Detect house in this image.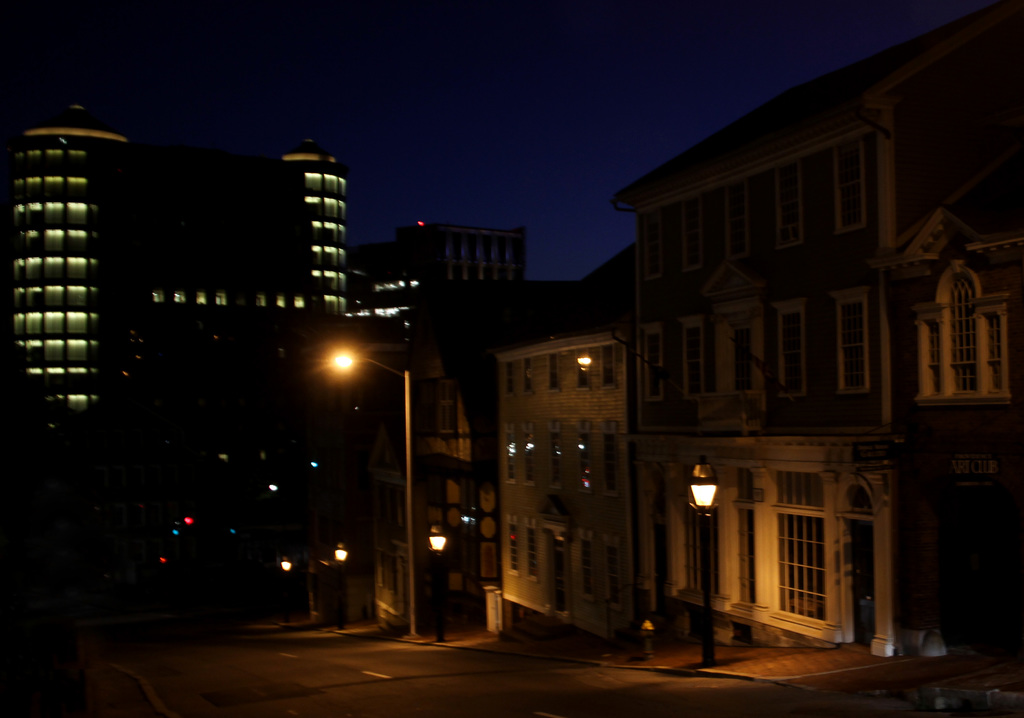
Detection: [553, 54, 990, 674].
